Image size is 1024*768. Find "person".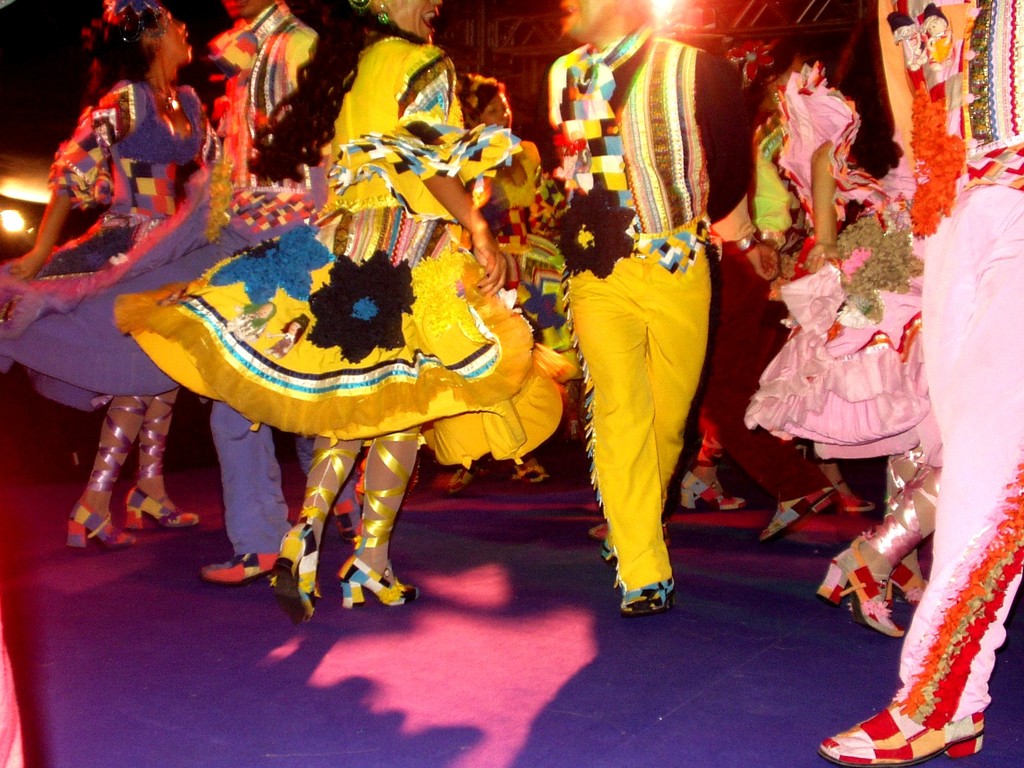
x1=746 y1=56 x2=948 y2=638.
